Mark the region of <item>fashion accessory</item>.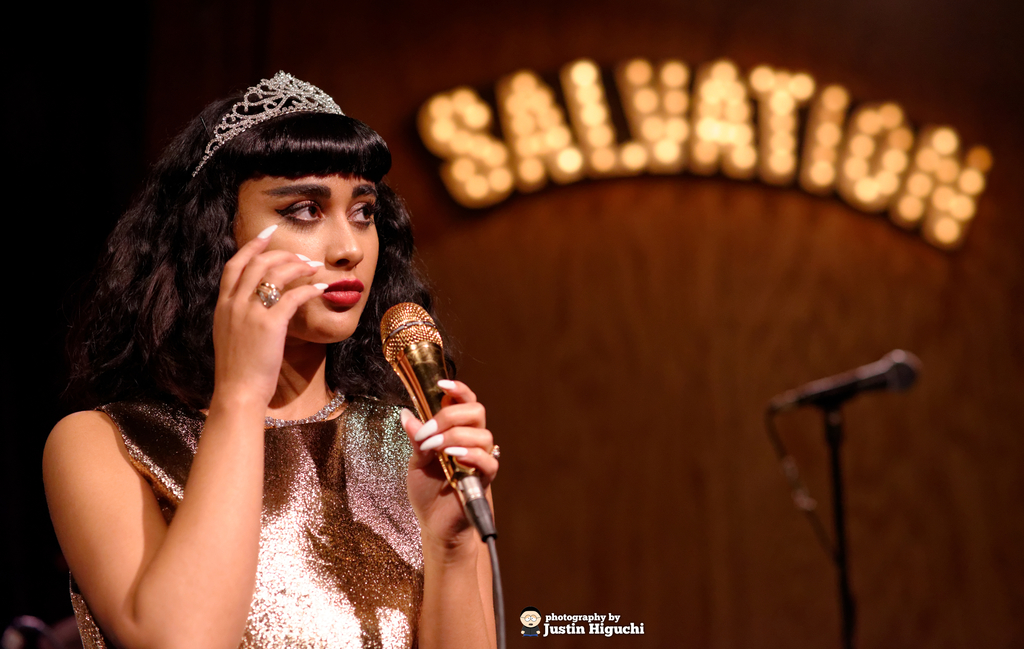
Region: [263,384,347,424].
